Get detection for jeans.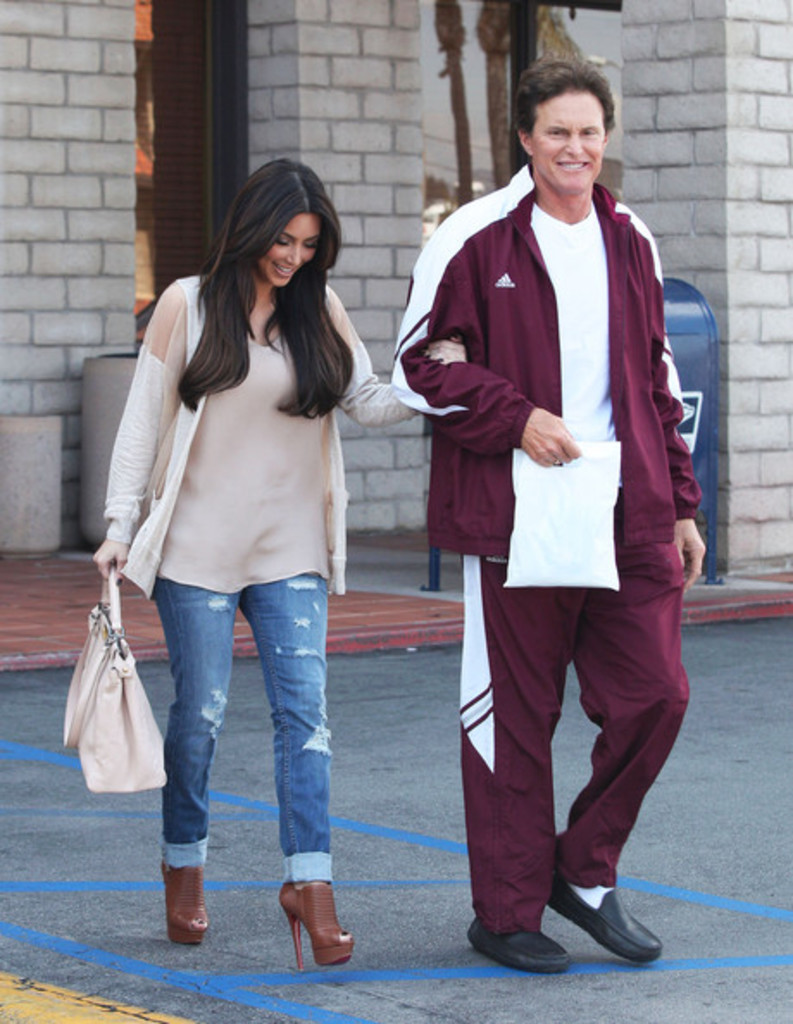
Detection: 140/574/350/938.
